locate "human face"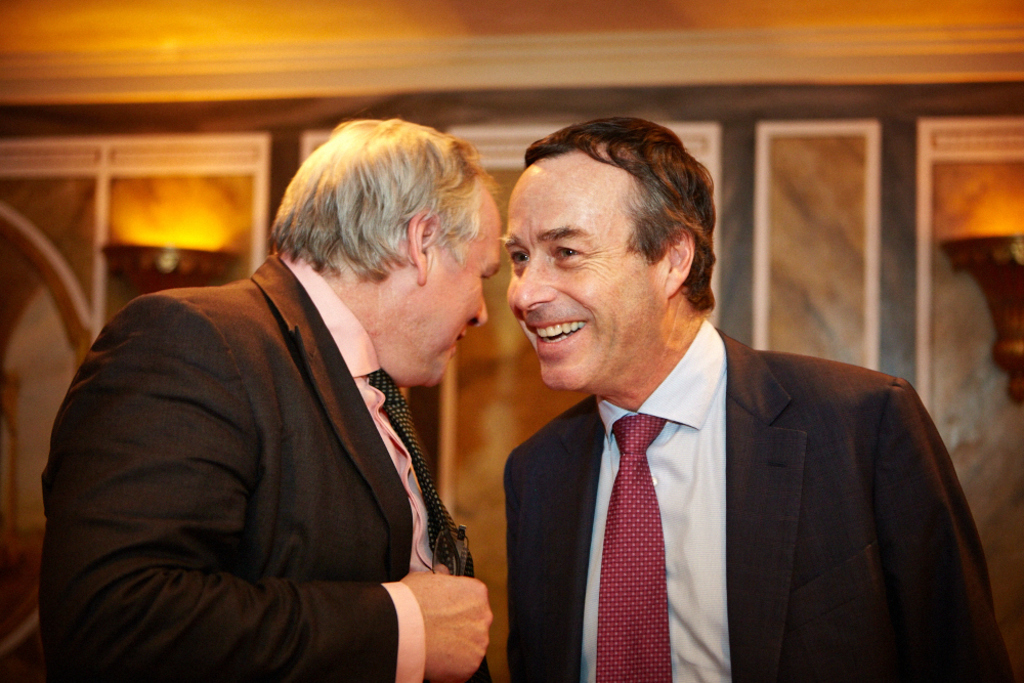
[x1=496, y1=155, x2=662, y2=394]
